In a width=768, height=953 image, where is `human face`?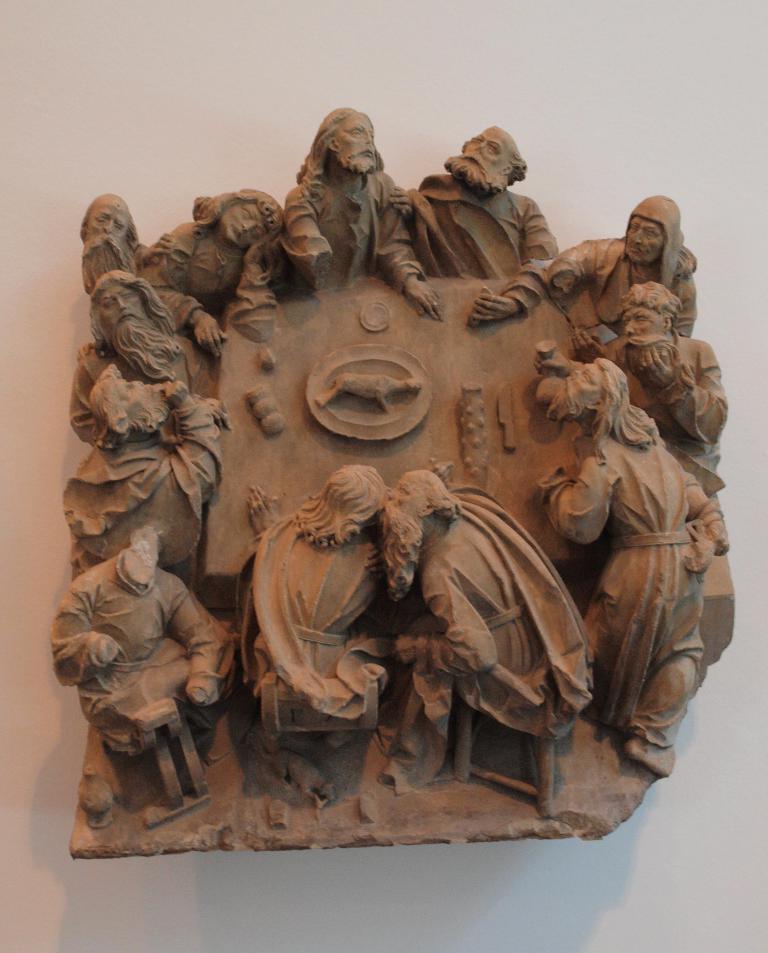
617, 298, 662, 336.
